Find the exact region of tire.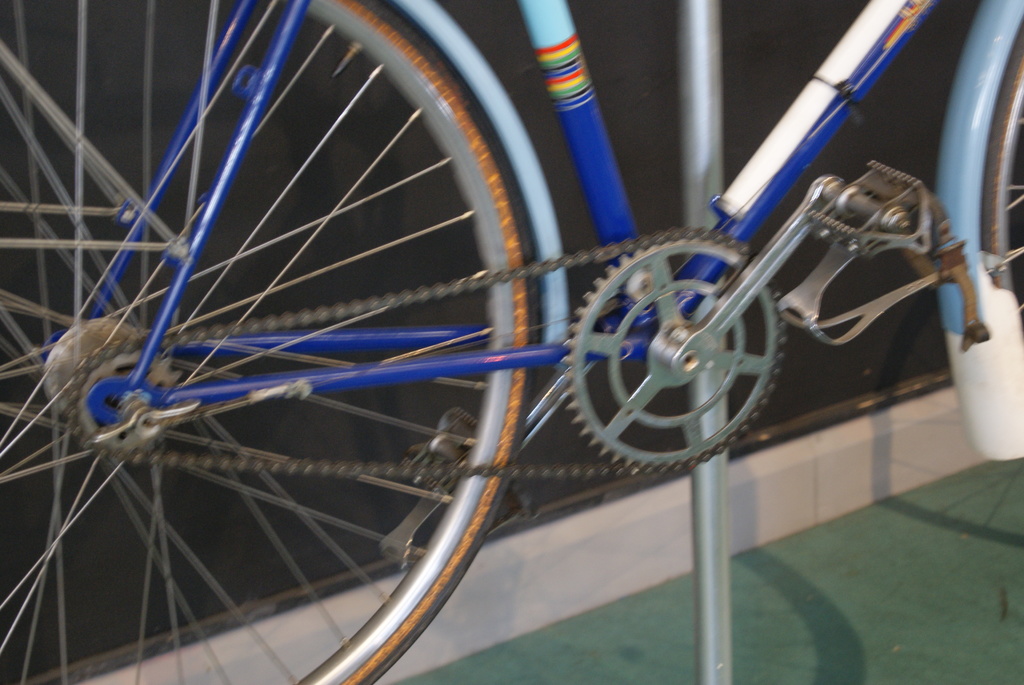
Exact region: (left=980, top=29, right=1023, bottom=354).
